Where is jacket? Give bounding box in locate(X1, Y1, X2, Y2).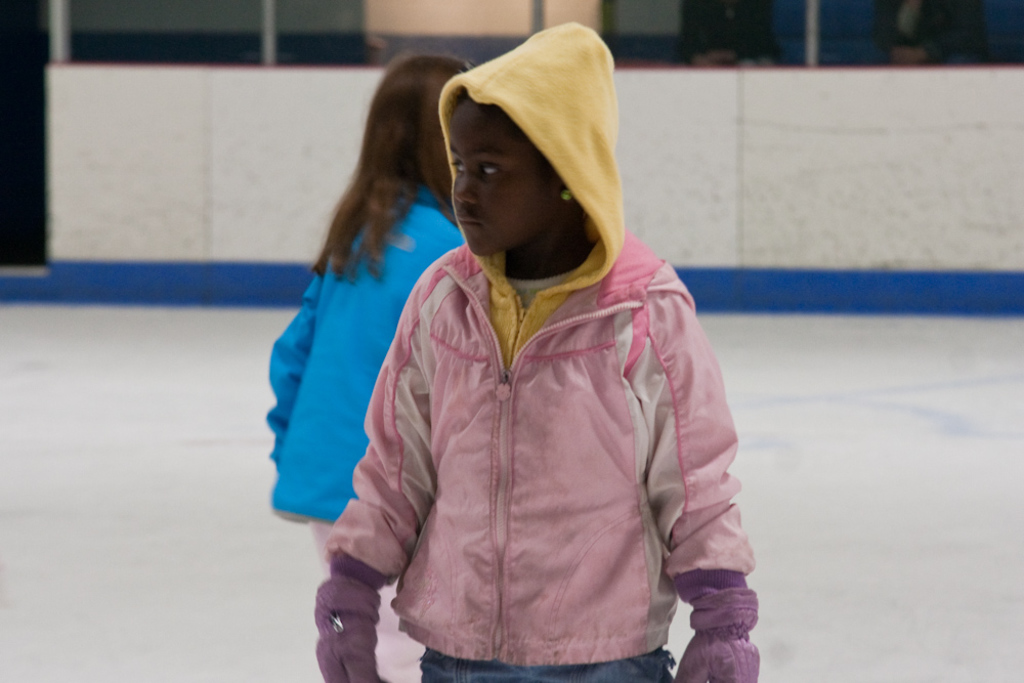
locate(325, 18, 762, 661).
